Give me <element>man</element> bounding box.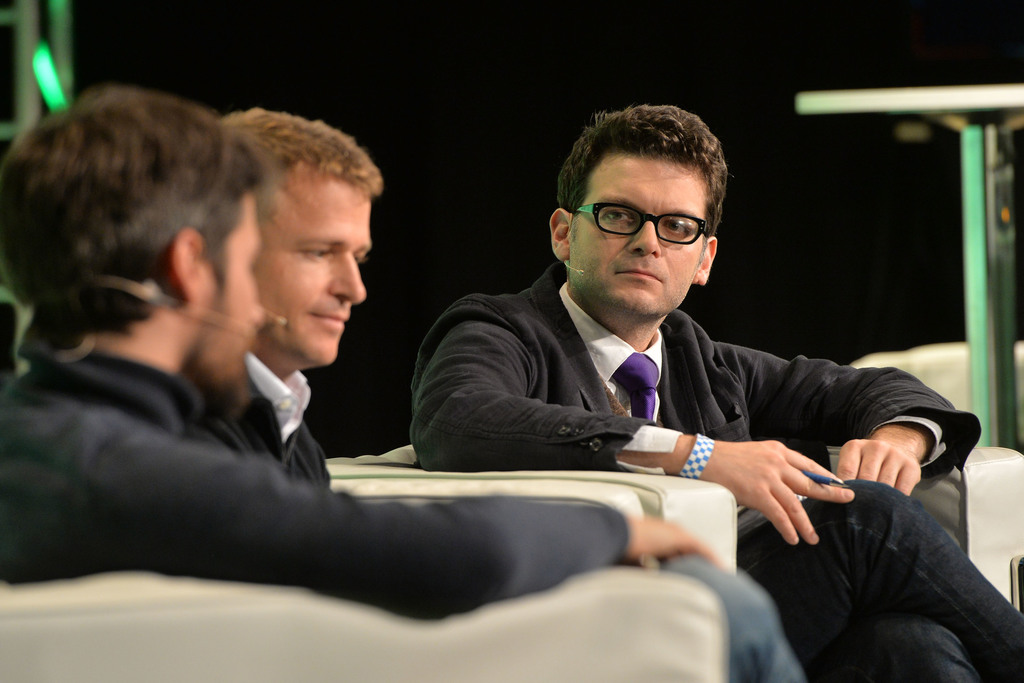
rect(211, 105, 383, 495).
